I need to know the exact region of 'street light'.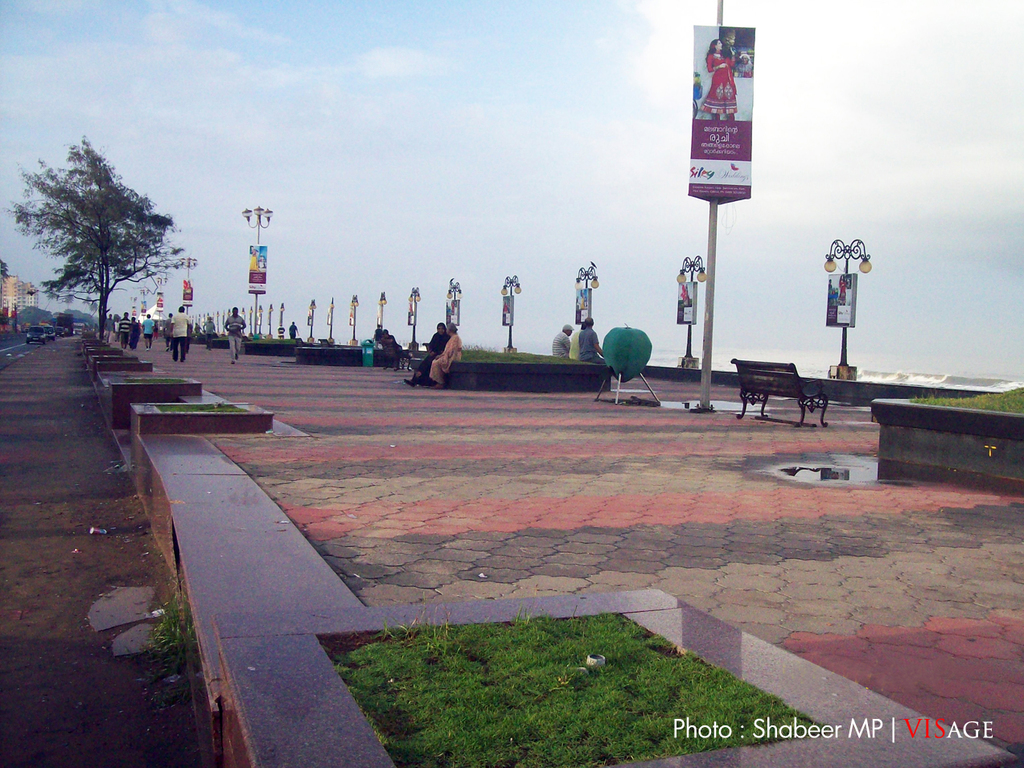
Region: box(177, 257, 199, 315).
